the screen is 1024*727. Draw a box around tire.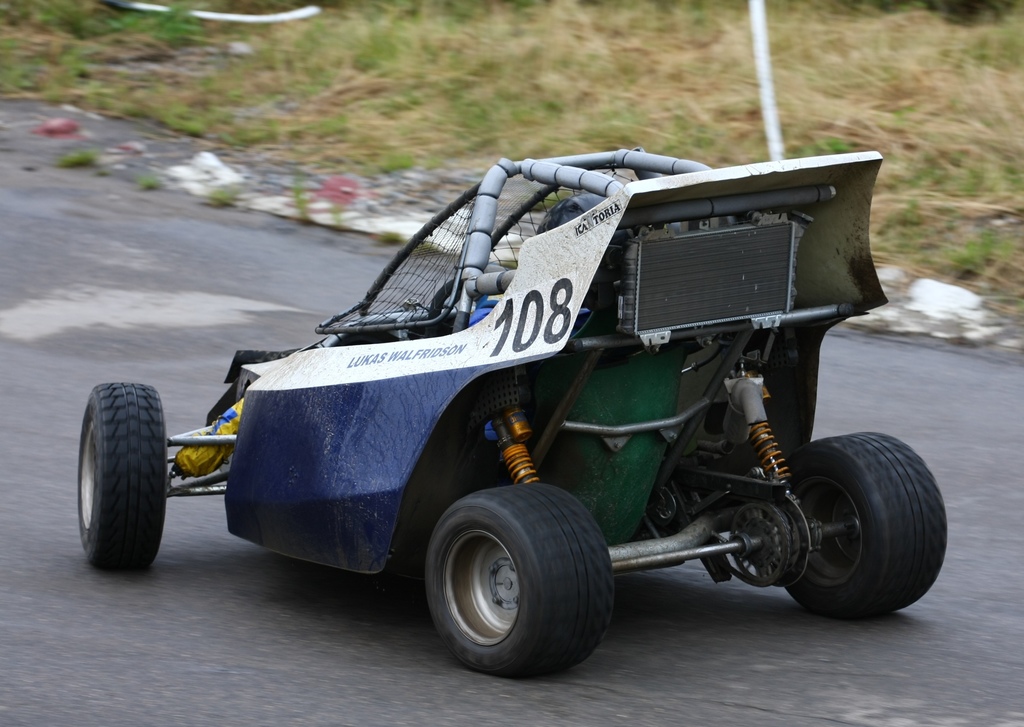
{"left": 785, "top": 429, "right": 952, "bottom": 617}.
